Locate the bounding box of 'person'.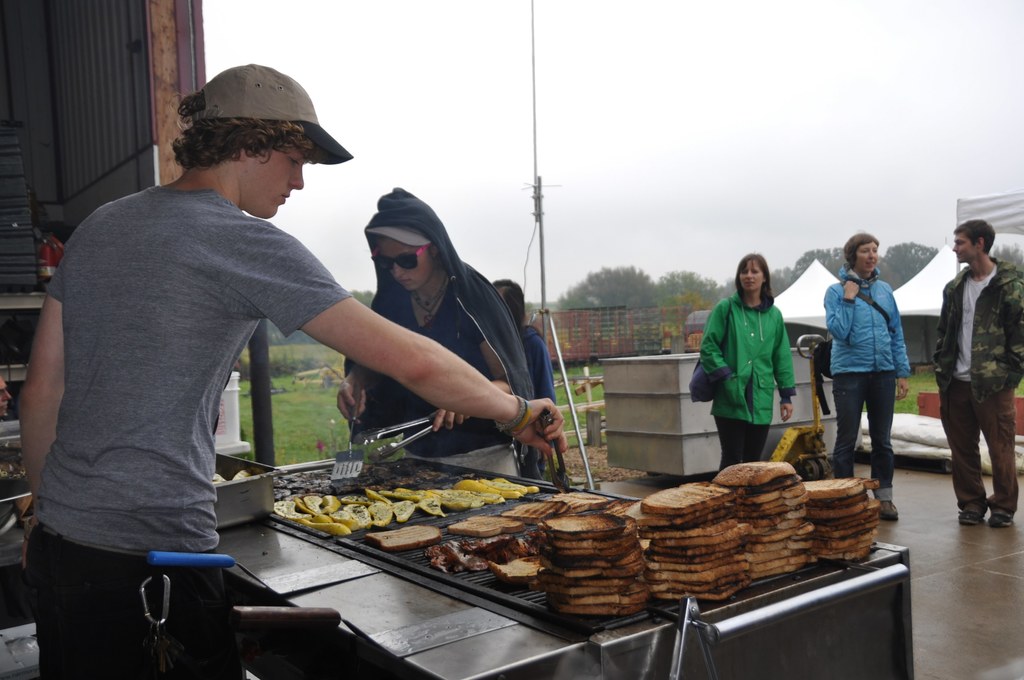
Bounding box: bbox(483, 279, 569, 485).
